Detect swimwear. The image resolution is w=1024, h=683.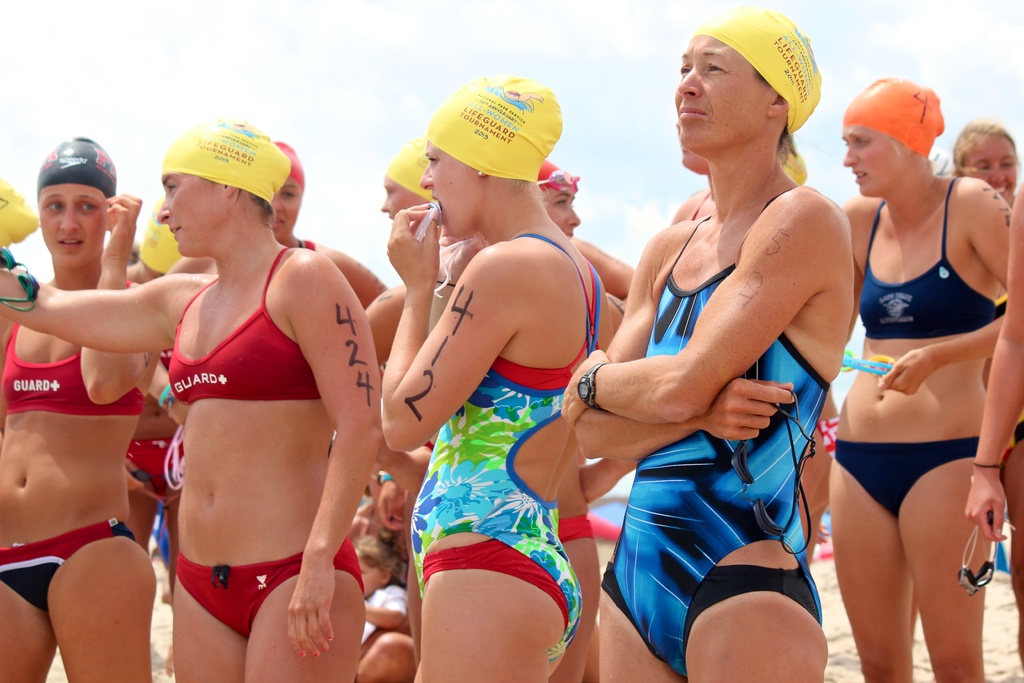
166/244/316/397.
